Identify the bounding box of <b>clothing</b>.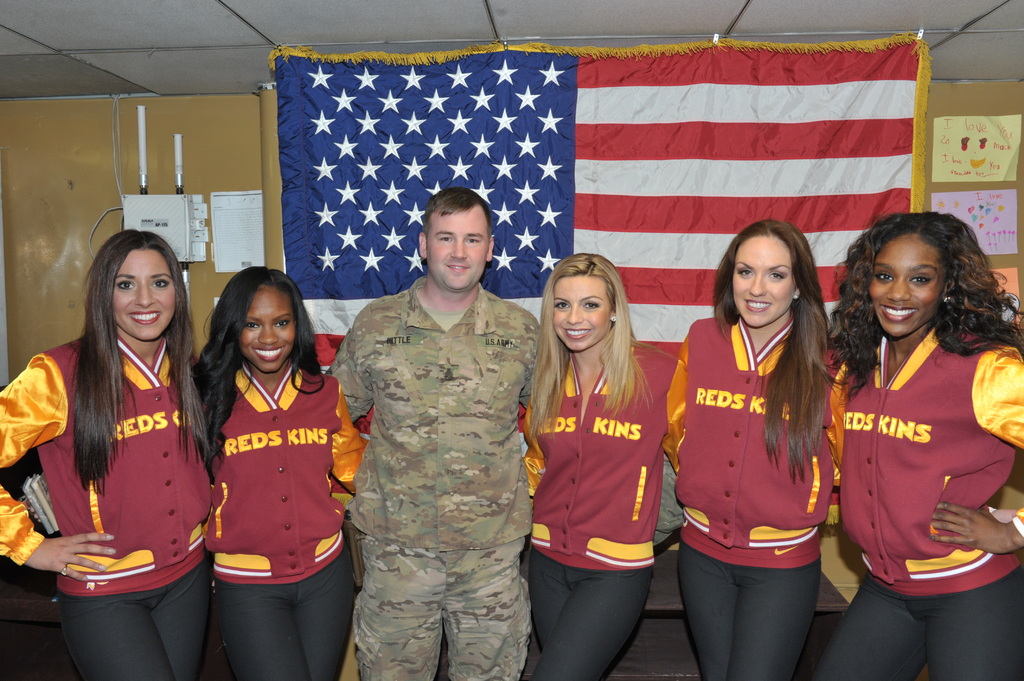
[666, 312, 848, 680].
